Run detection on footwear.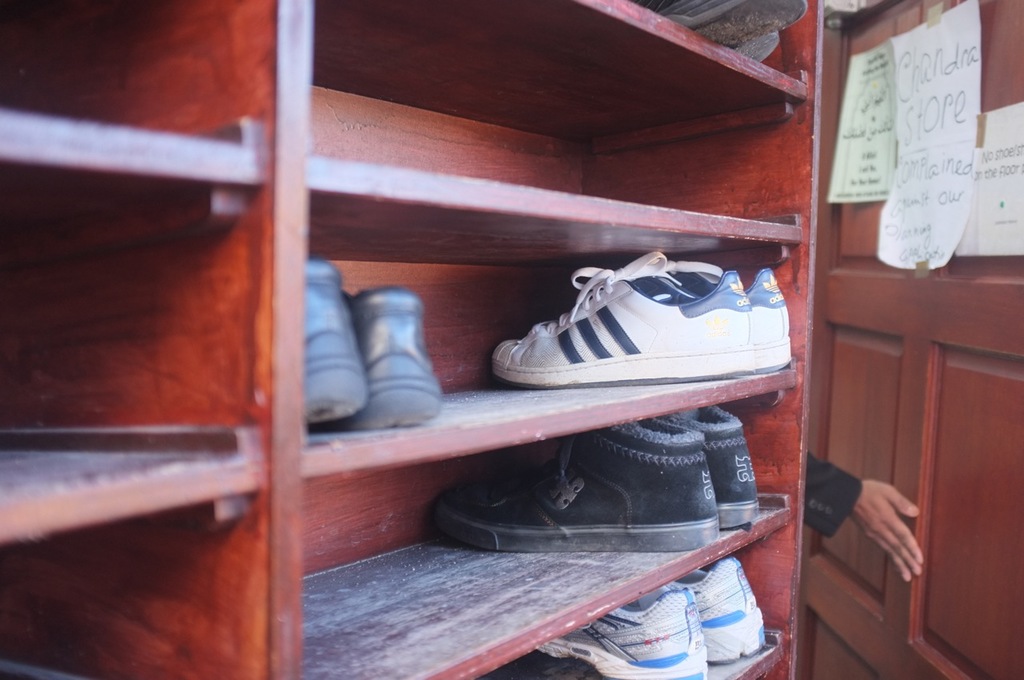
Result: bbox(434, 420, 722, 550).
